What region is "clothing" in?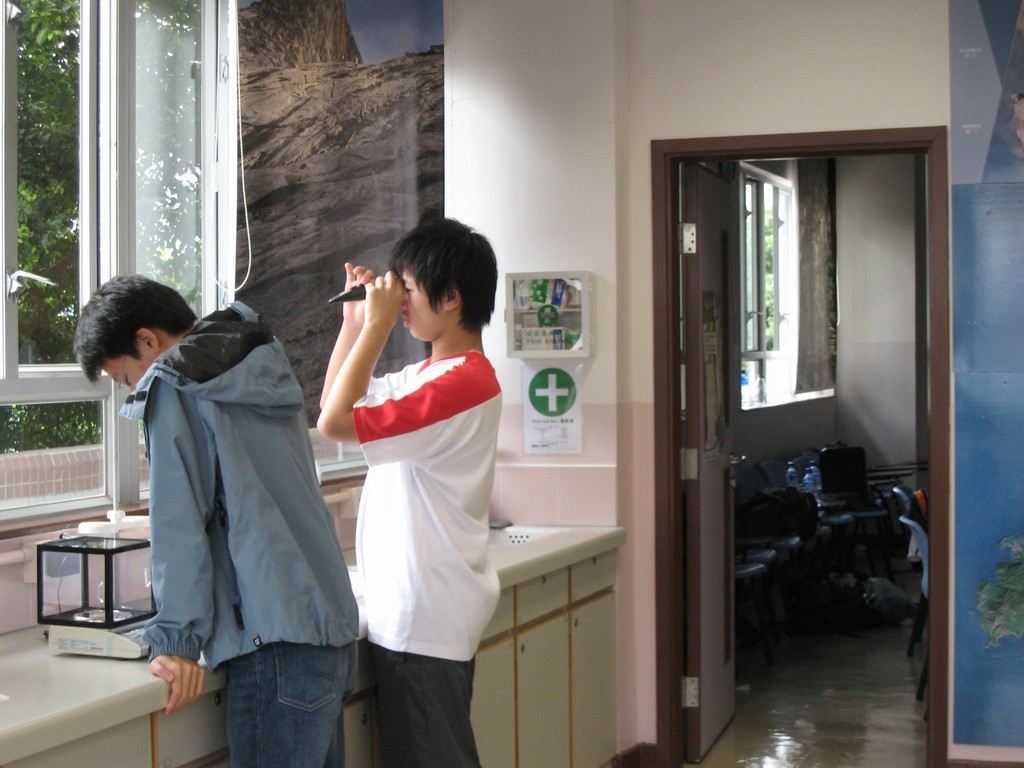
BBox(327, 295, 511, 713).
